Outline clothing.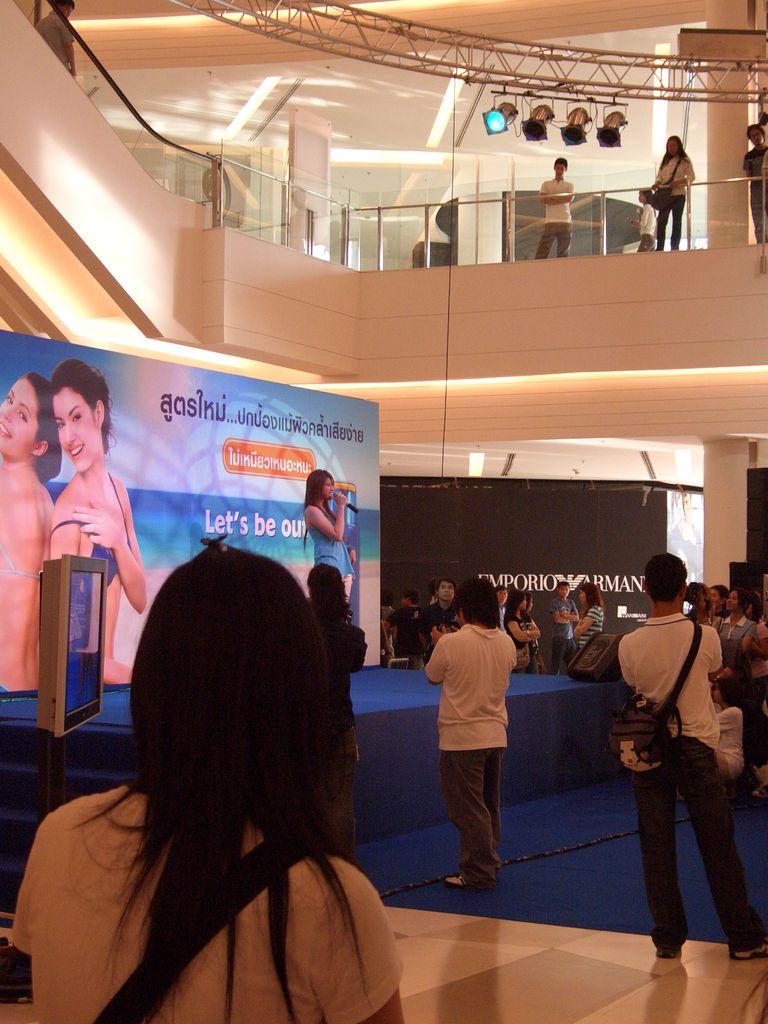
Outline: l=654, t=148, r=680, b=241.
